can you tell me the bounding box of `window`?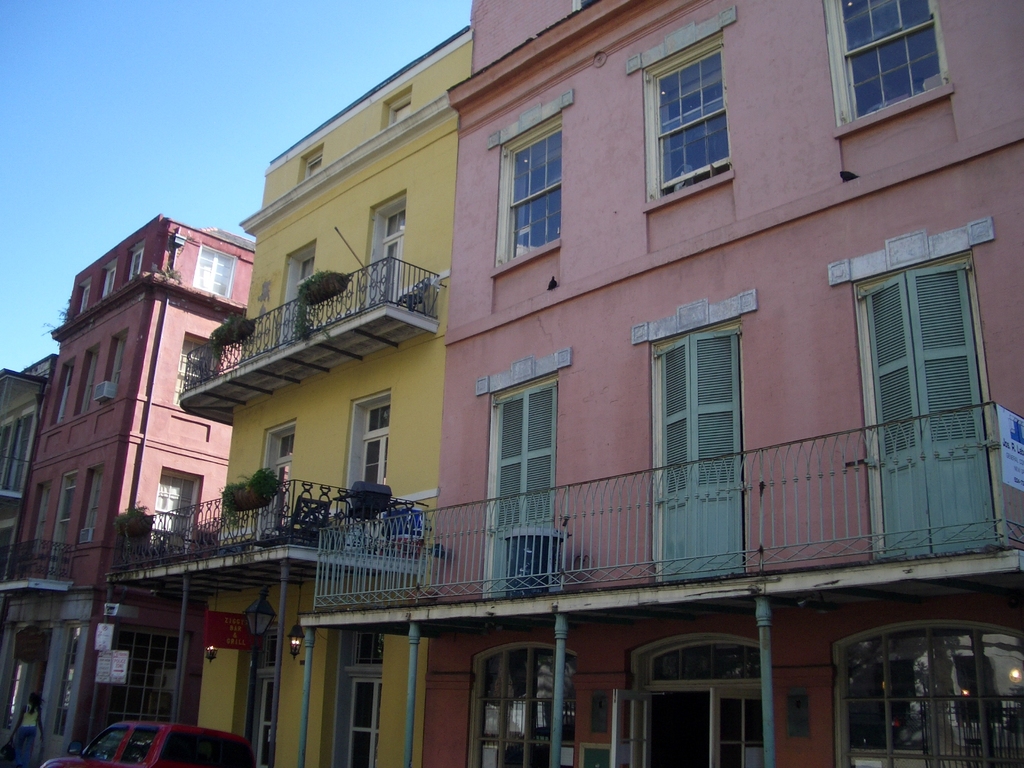
left=115, top=336, right=125, bottom=388.
